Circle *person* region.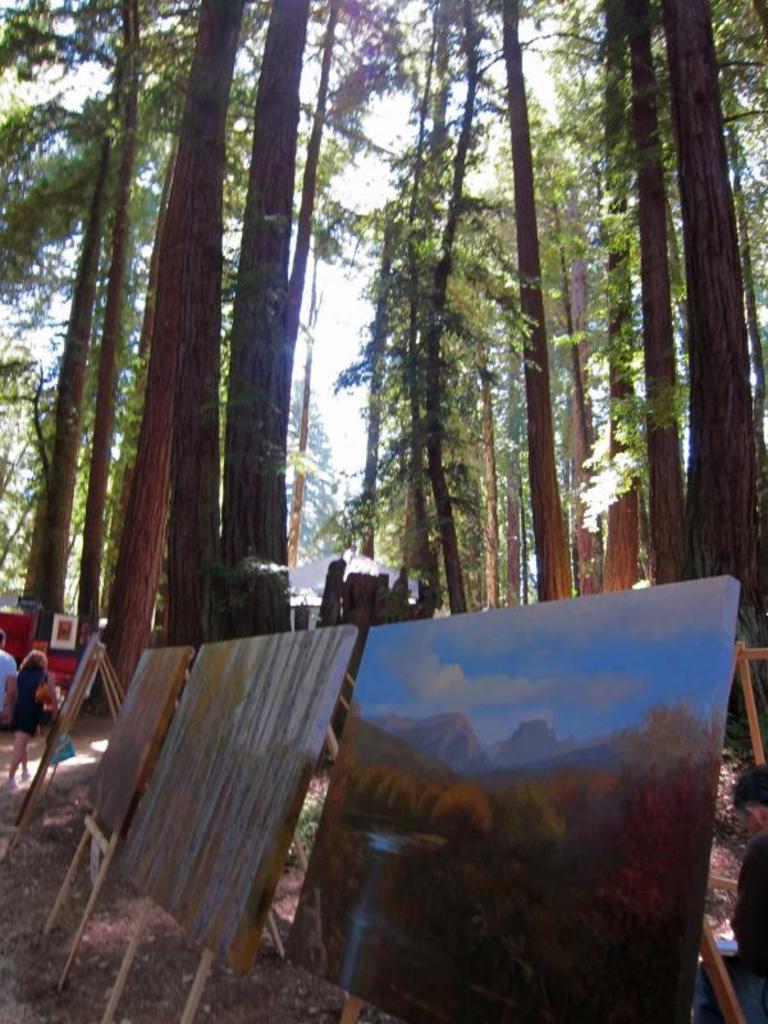
Region: x1=0, y1=622, x2=69, y2=796.
